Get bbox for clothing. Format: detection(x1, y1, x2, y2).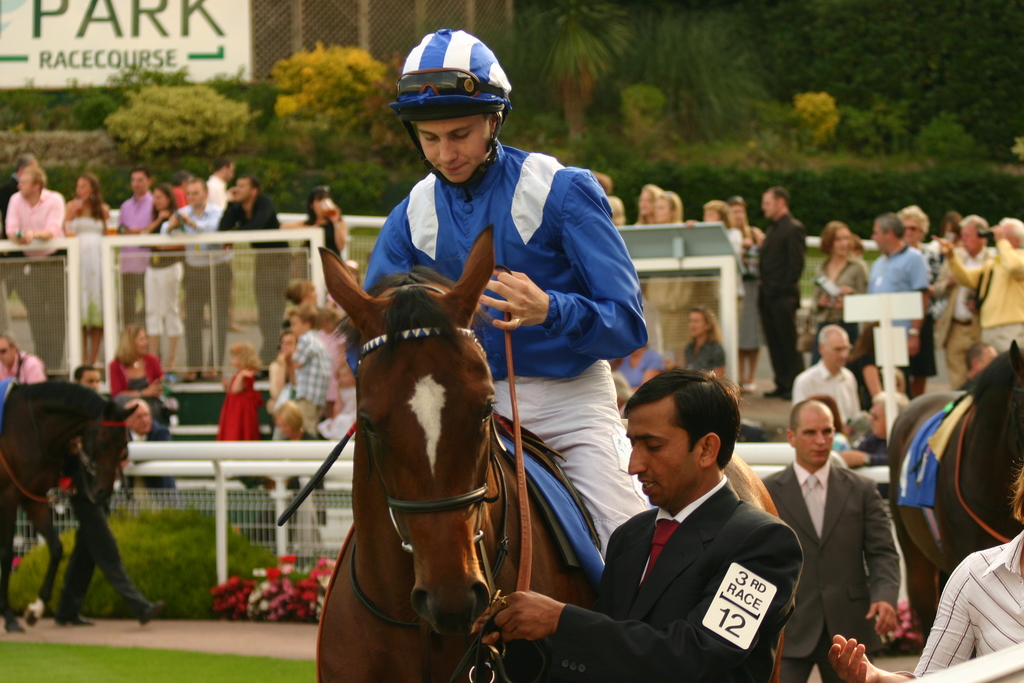
detection(570, 440, 803, 675).
